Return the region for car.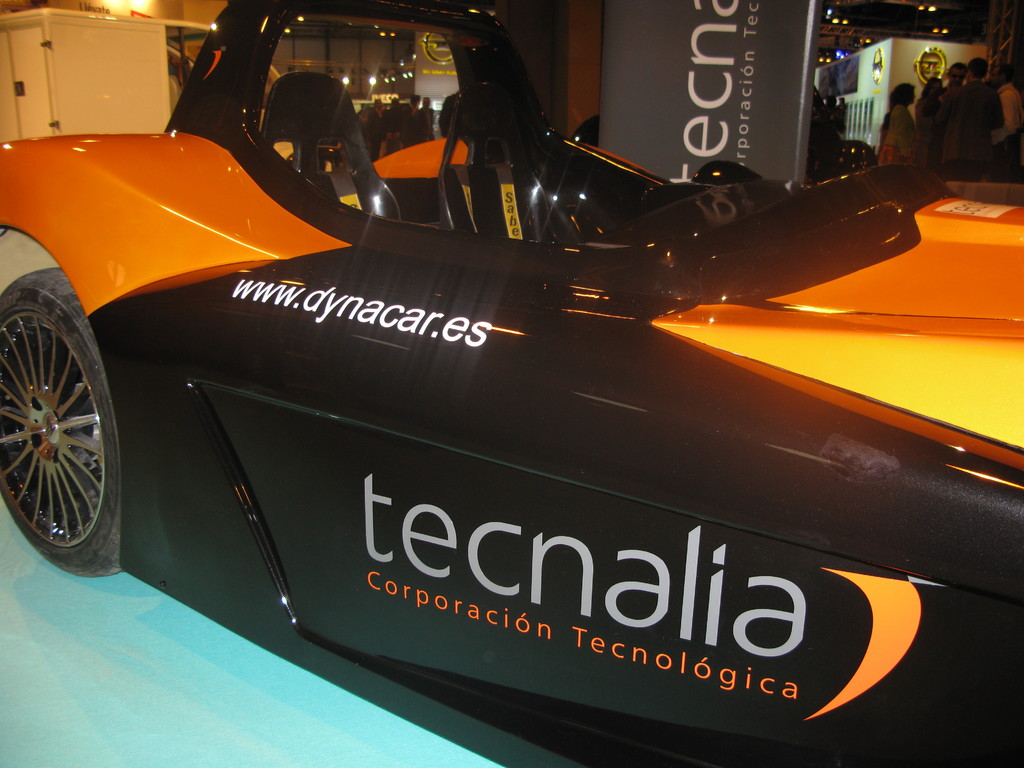
left=255, top=61, right=292, bottom=161.
